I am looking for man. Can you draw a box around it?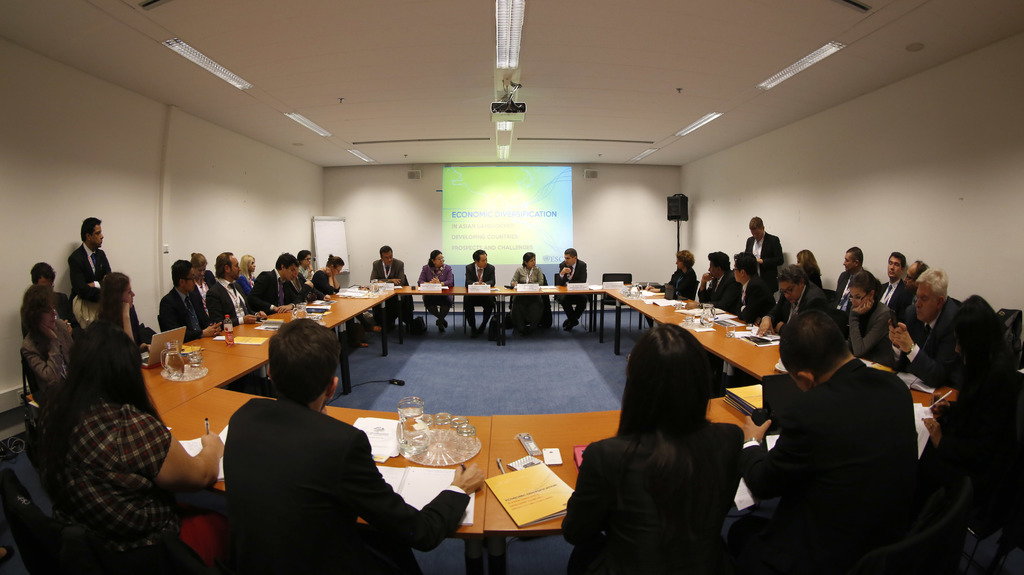
Sure, the bounding box is (x1=156, y1=258, x2=220, y2=338).
